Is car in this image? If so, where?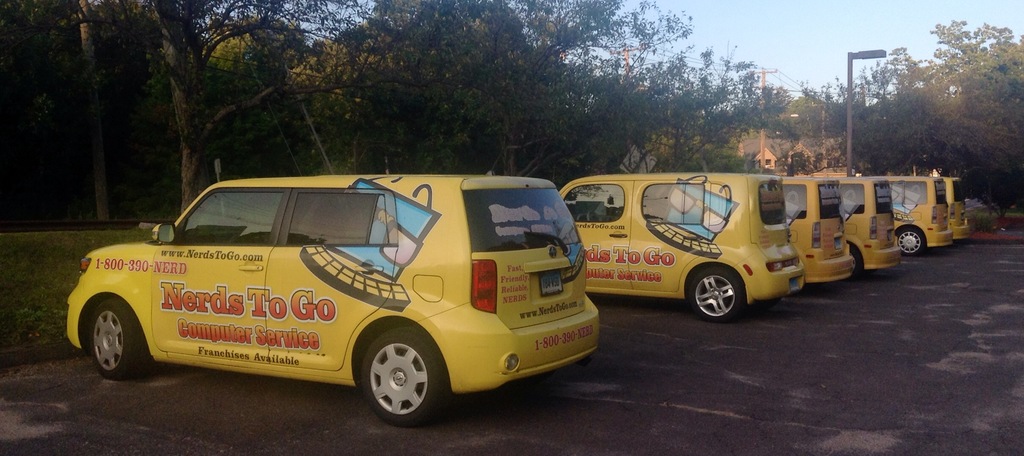
Yes, at BBox(51, 172, 614, 425).
